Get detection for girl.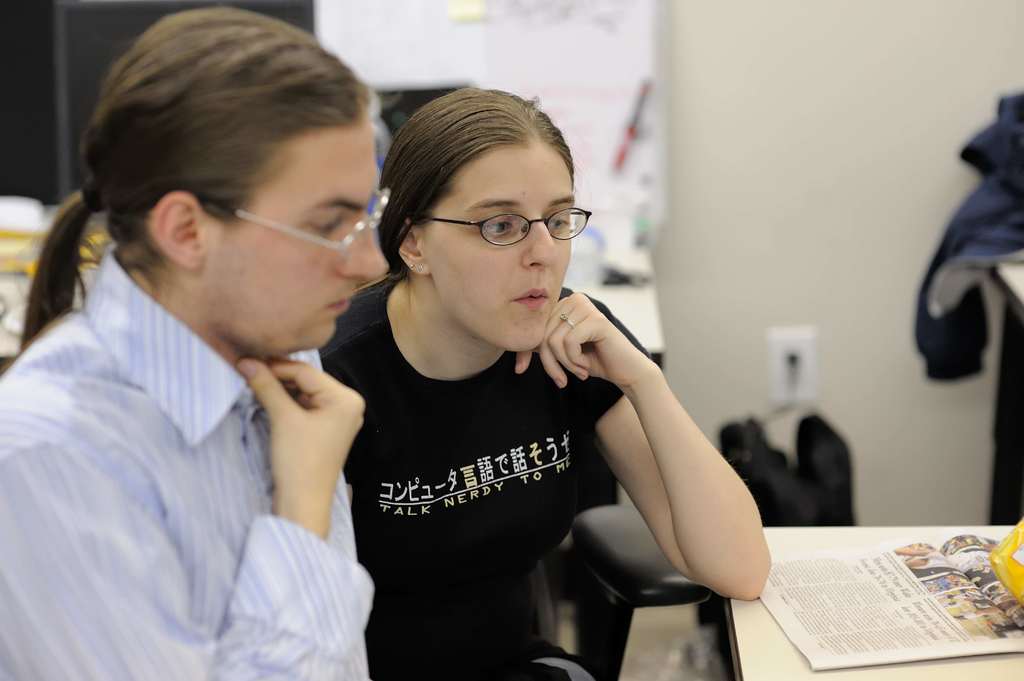
Detection: (x1=312, y1=88, x2=769, y2=680).
